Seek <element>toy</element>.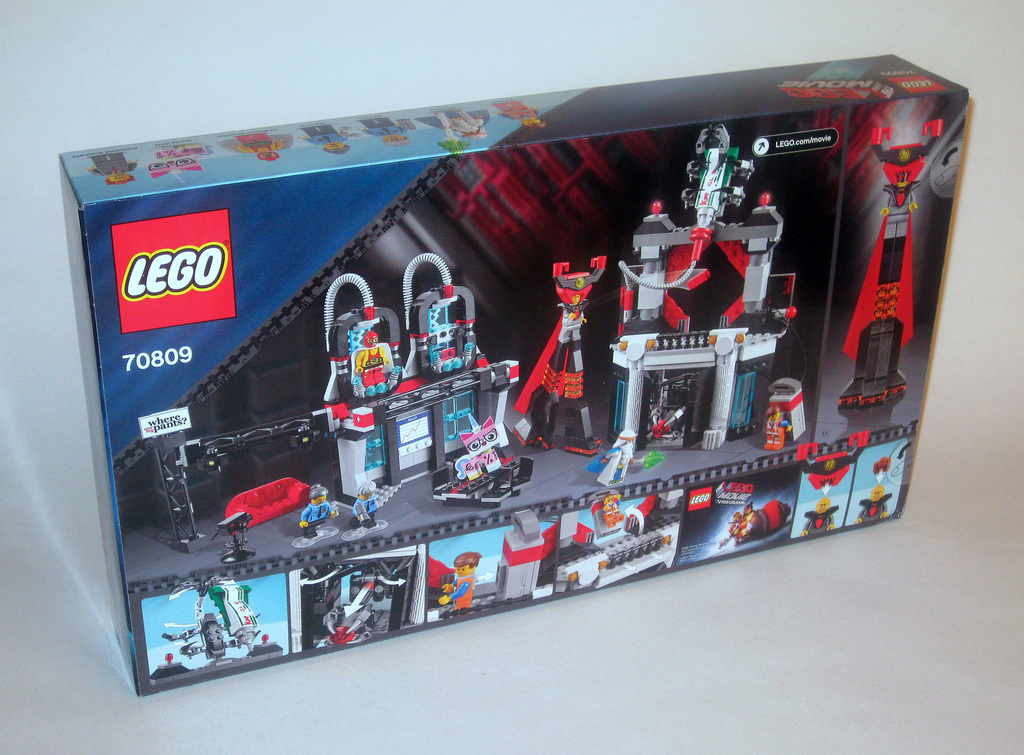
(x1=438, y1=513, x2=543, y2=615).
